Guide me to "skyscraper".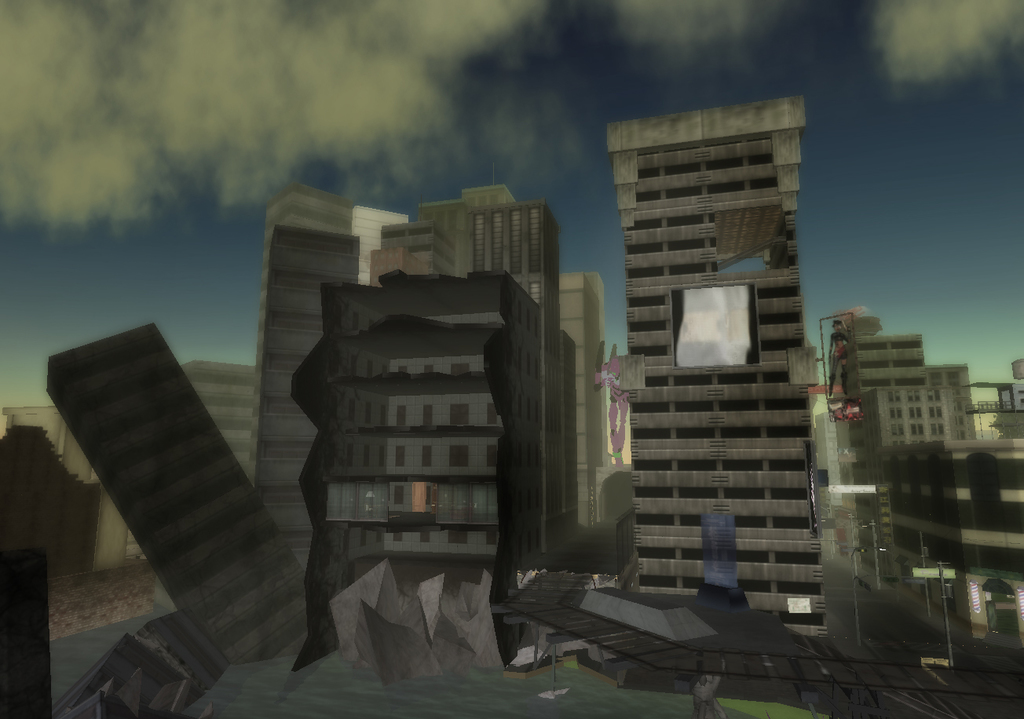
Guidance: {"left": 587, "top": 141, "right": 850, "bottom": 593}.
